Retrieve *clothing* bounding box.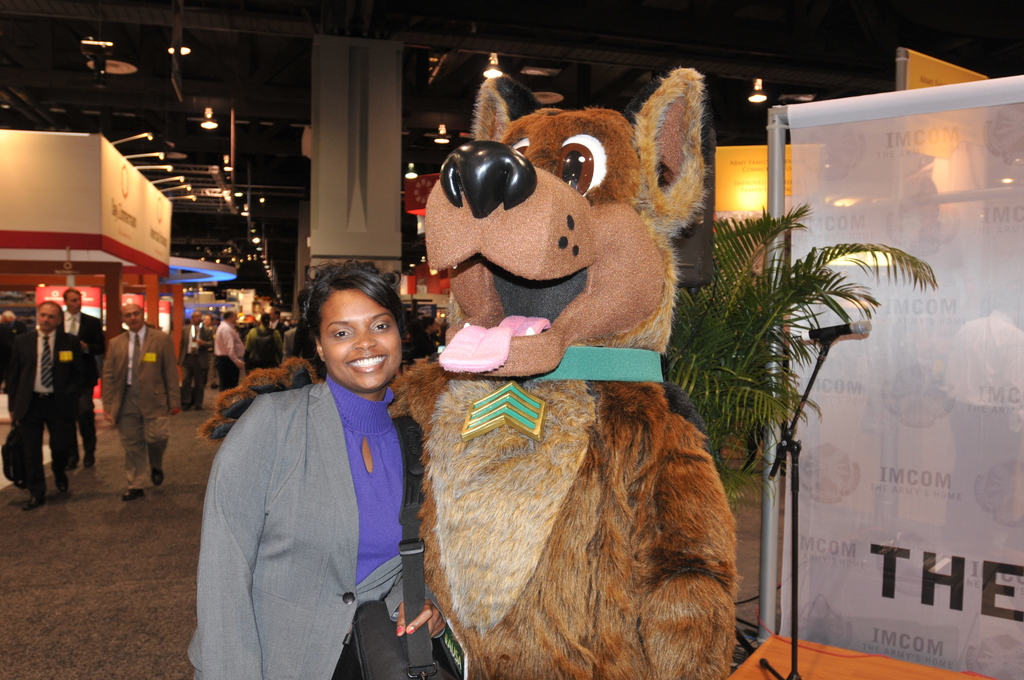
Bounding box: box=[9, 319, 97, 498].
